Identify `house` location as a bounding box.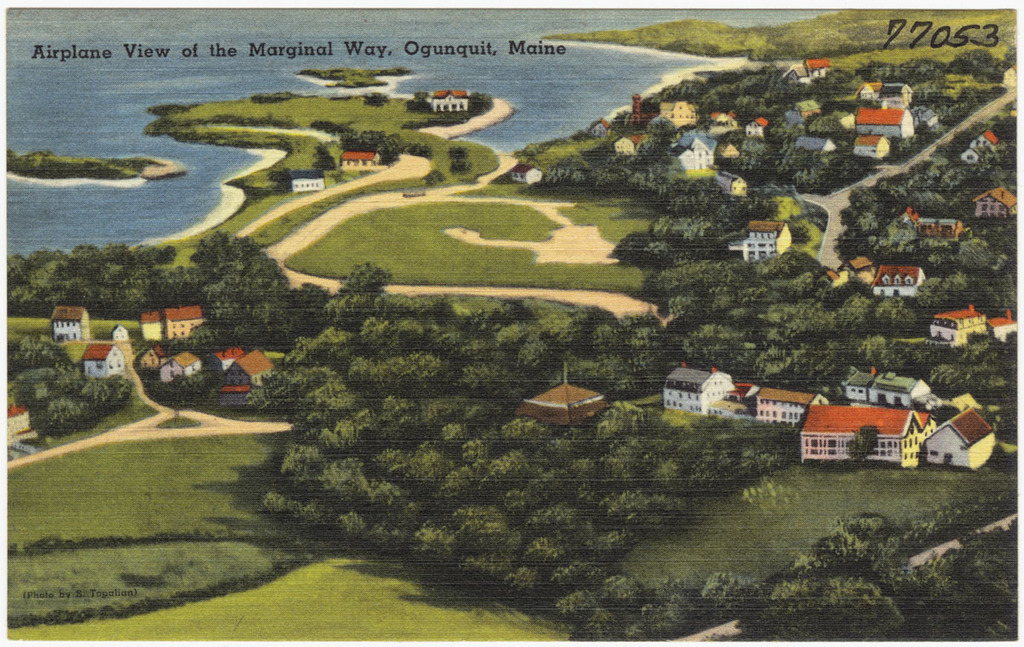
bbox=[143, 303, 201, 341].
